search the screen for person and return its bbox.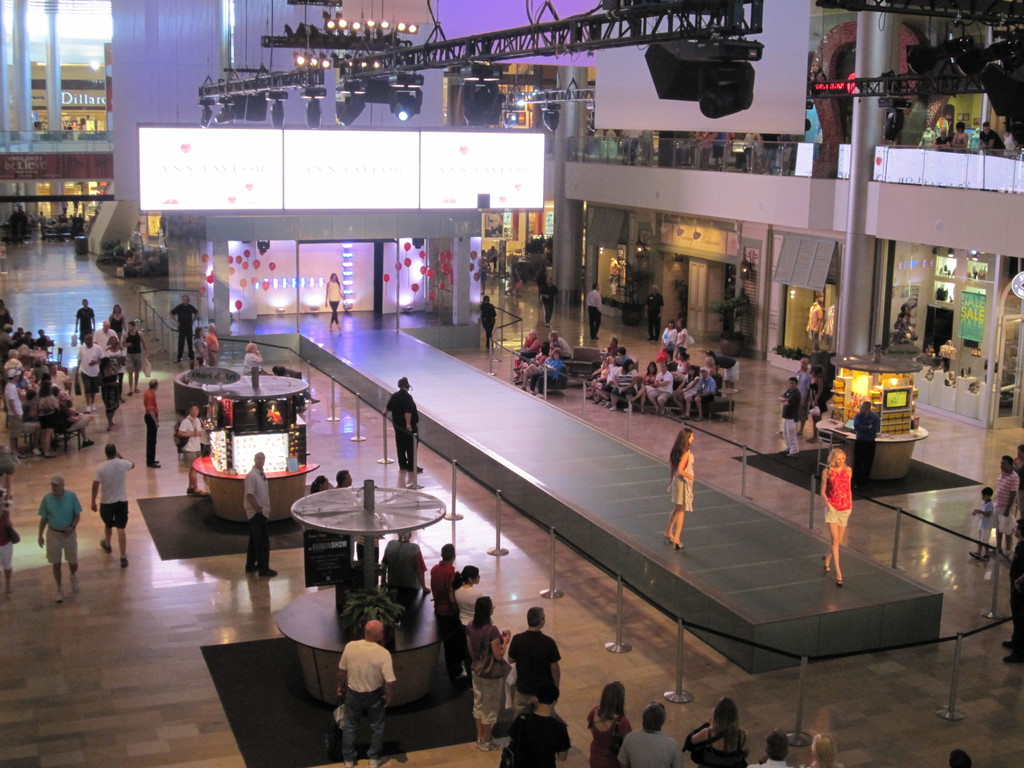
Found: [536,276,559,320].
